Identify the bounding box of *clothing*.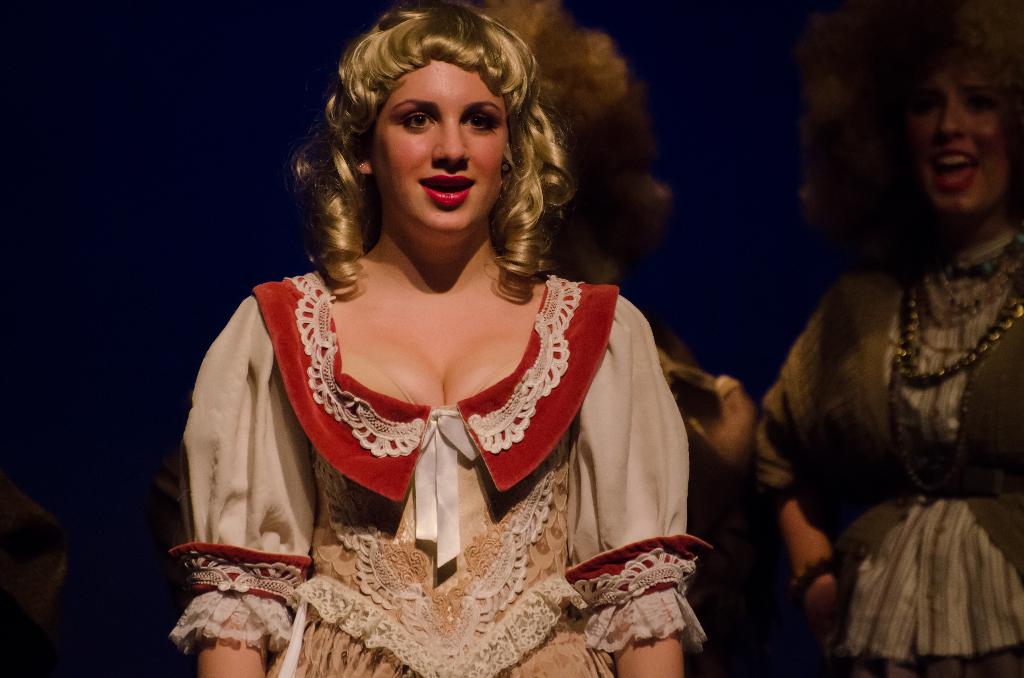
748:228:1023:677.
